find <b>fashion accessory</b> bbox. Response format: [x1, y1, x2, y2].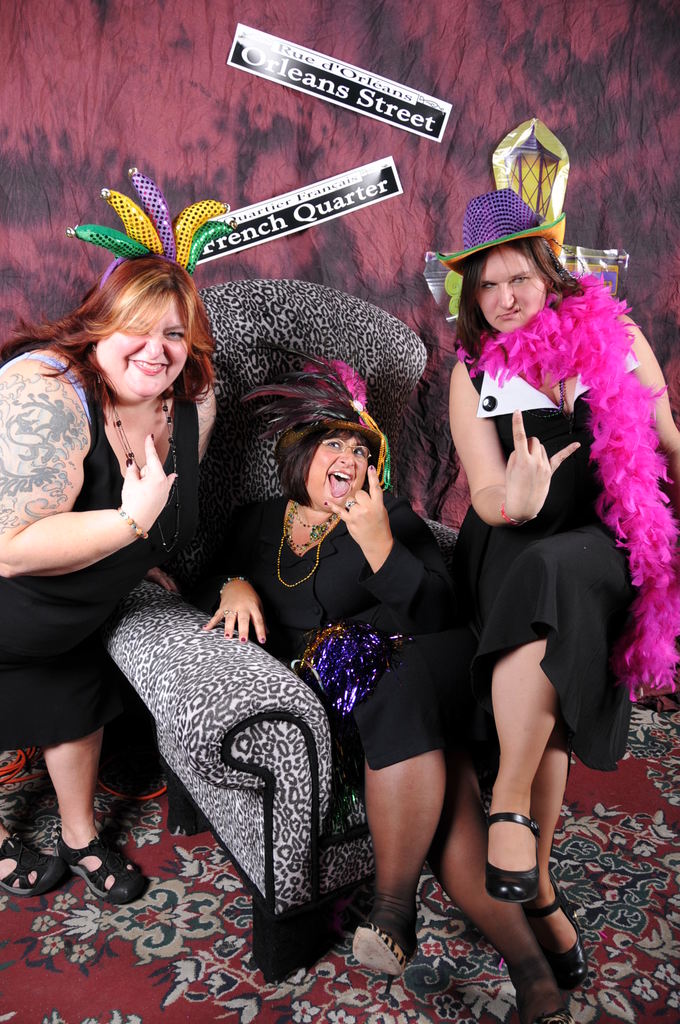
[116, 398, 165, 470].
